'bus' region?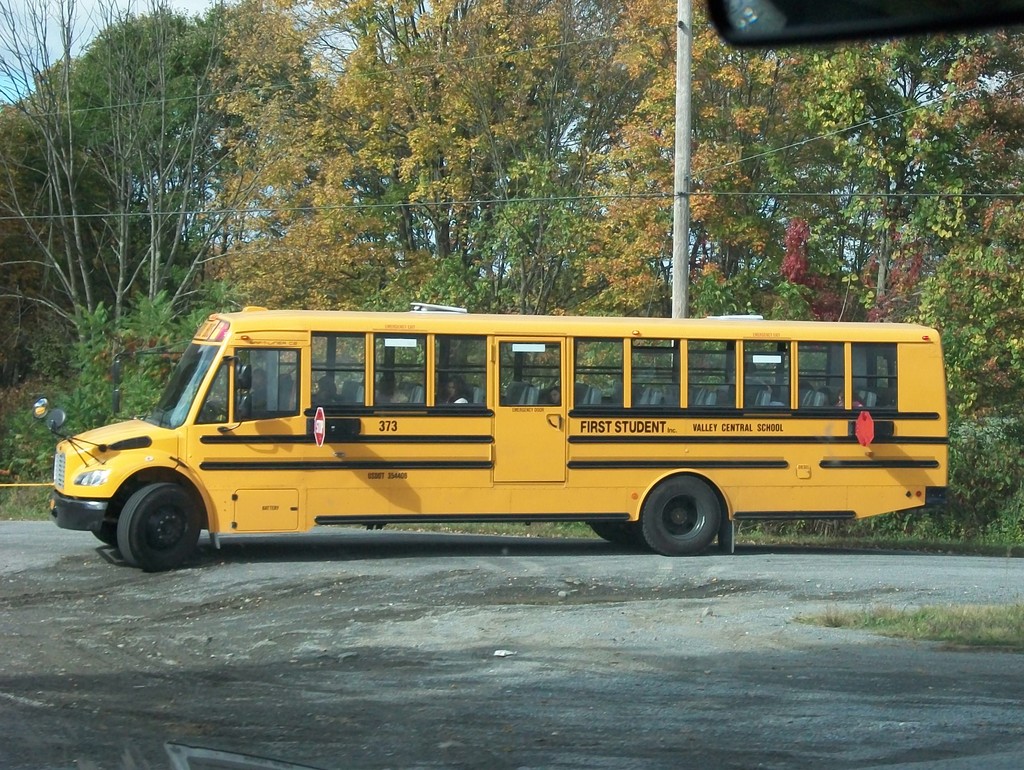
detection(33, 303, 954, 572)
